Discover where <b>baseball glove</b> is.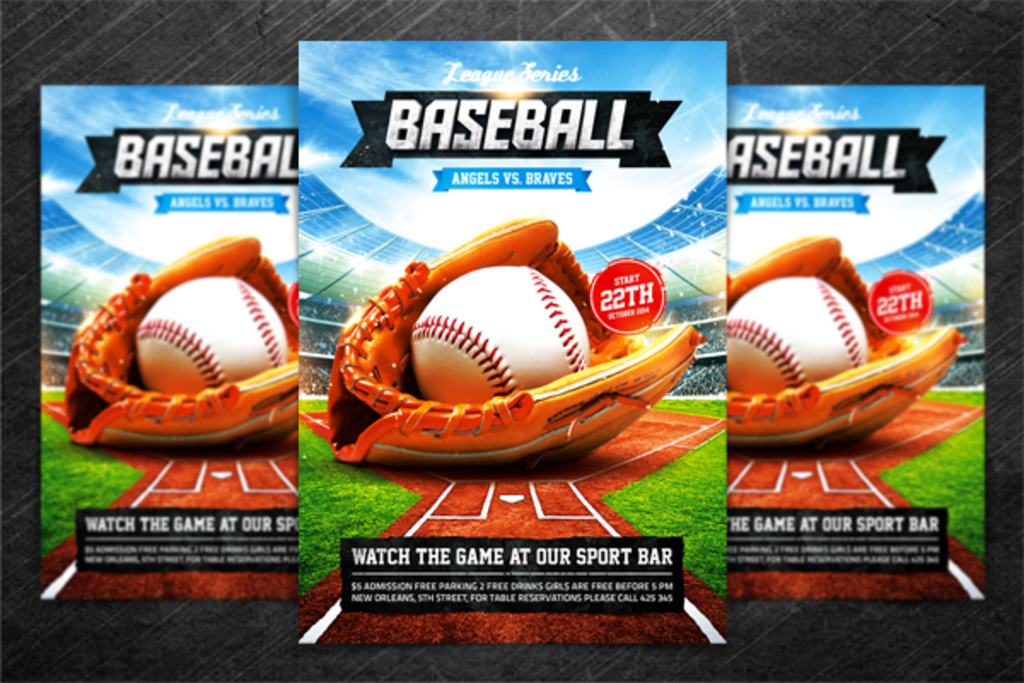
Discovered at 39/225/297/454.
